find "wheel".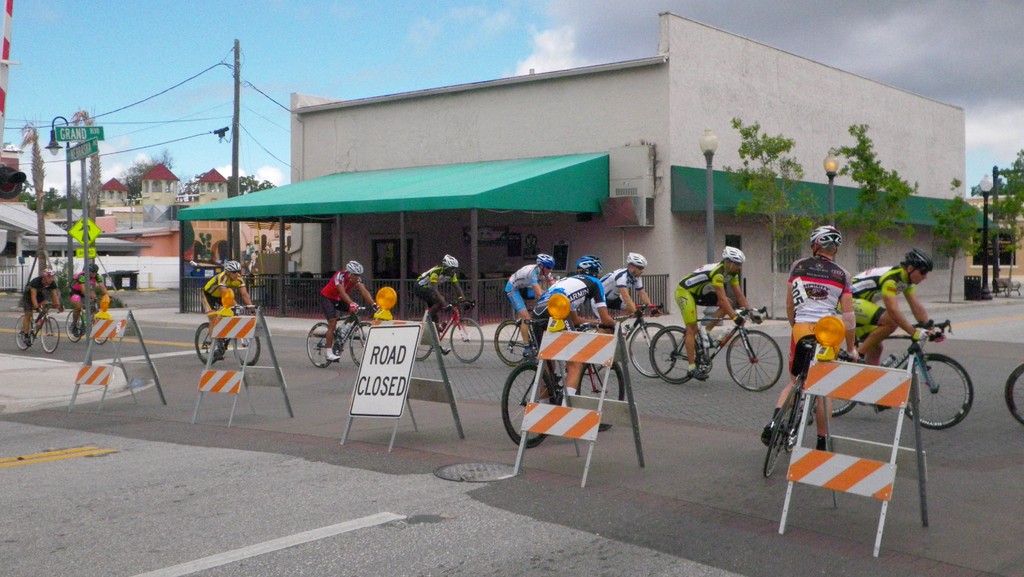
select_region(1001, 360, 1023, 429).
